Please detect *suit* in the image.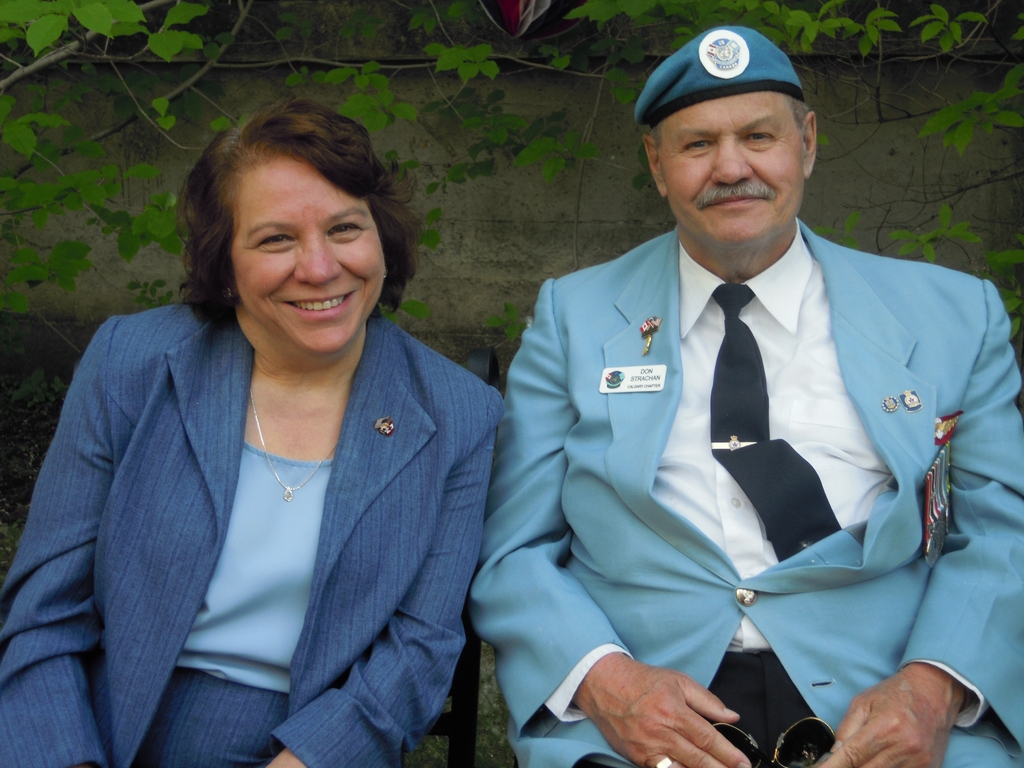
(x1=469, y1=139, x2=1006, y2=740).
